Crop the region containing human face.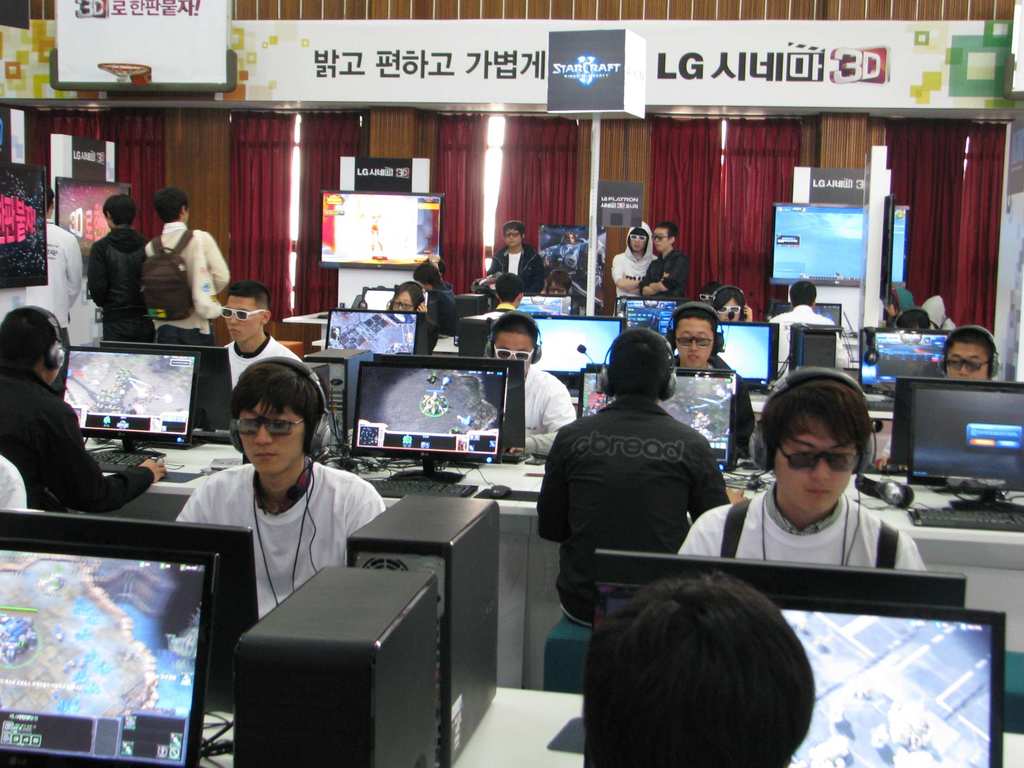
Crop region: select_region(631, 227, 642, 252).
